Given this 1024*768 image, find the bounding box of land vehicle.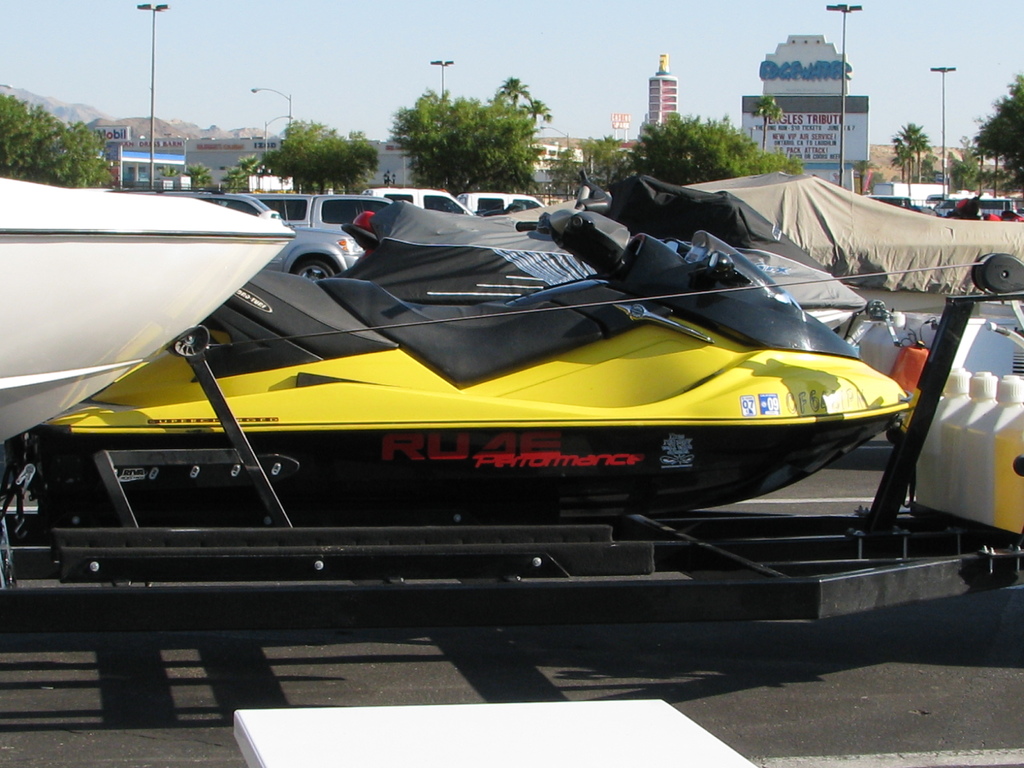
(366,185,480,221).
